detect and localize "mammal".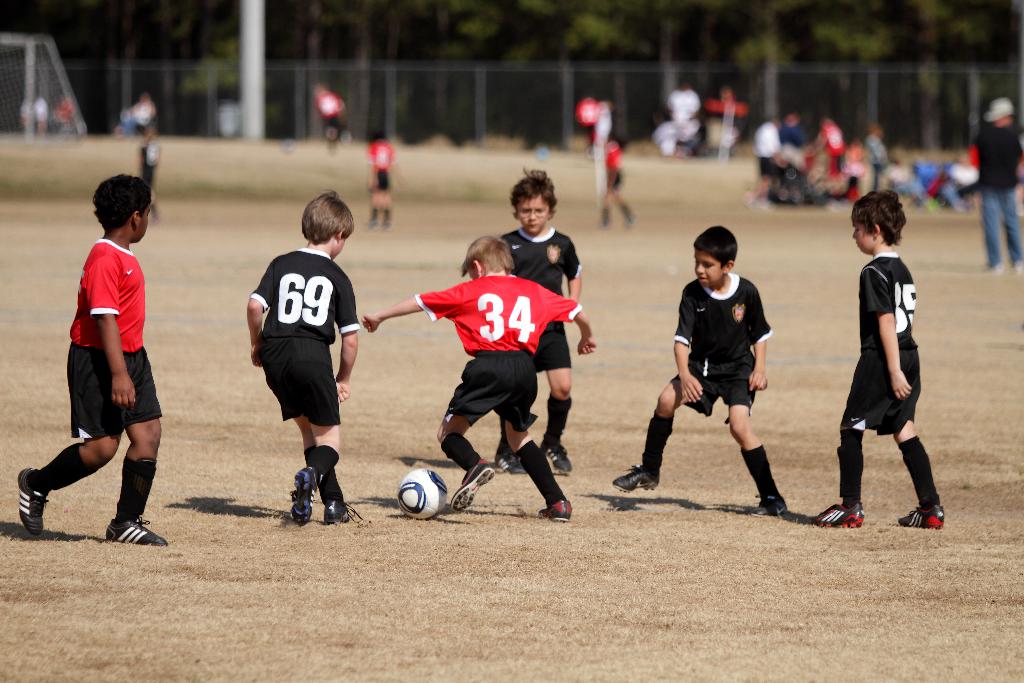
Localized at l=845, t=138, r=862, b=206.
